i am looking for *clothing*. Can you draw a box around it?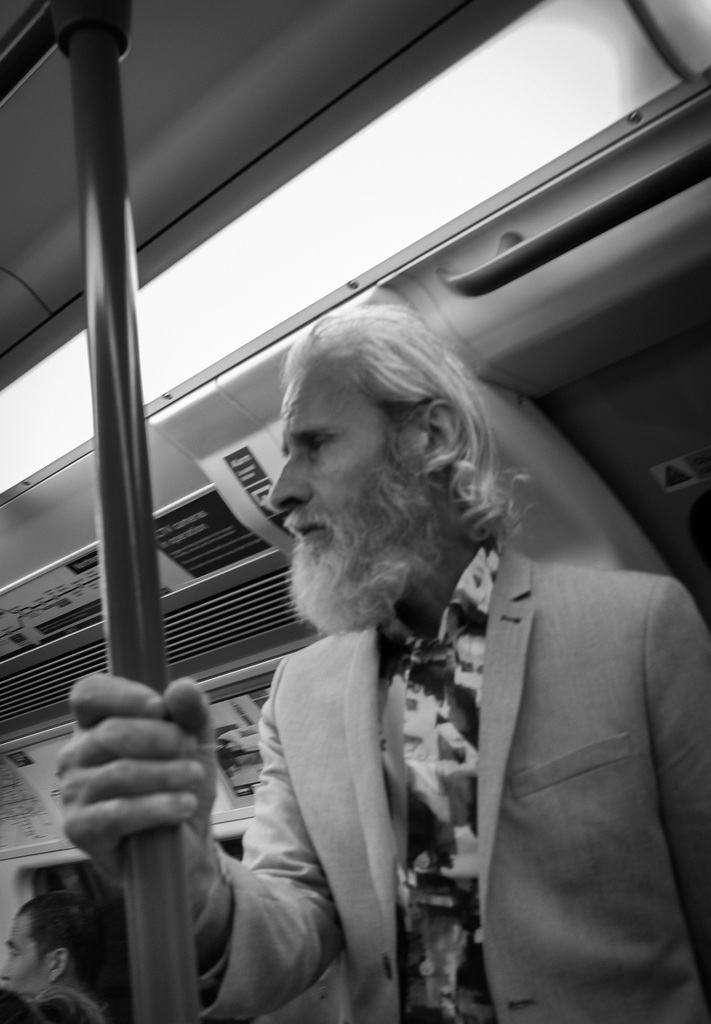
Sure, the bounding box is 181,641,710,1023.
